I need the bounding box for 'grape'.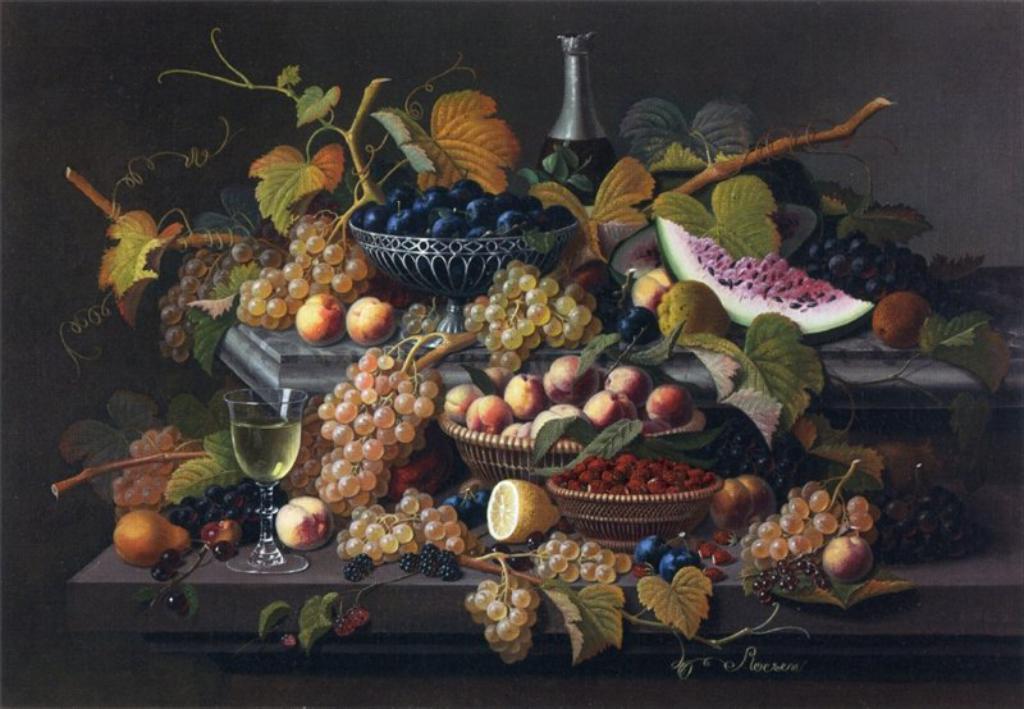
Here it is: 160:552:177:561.
